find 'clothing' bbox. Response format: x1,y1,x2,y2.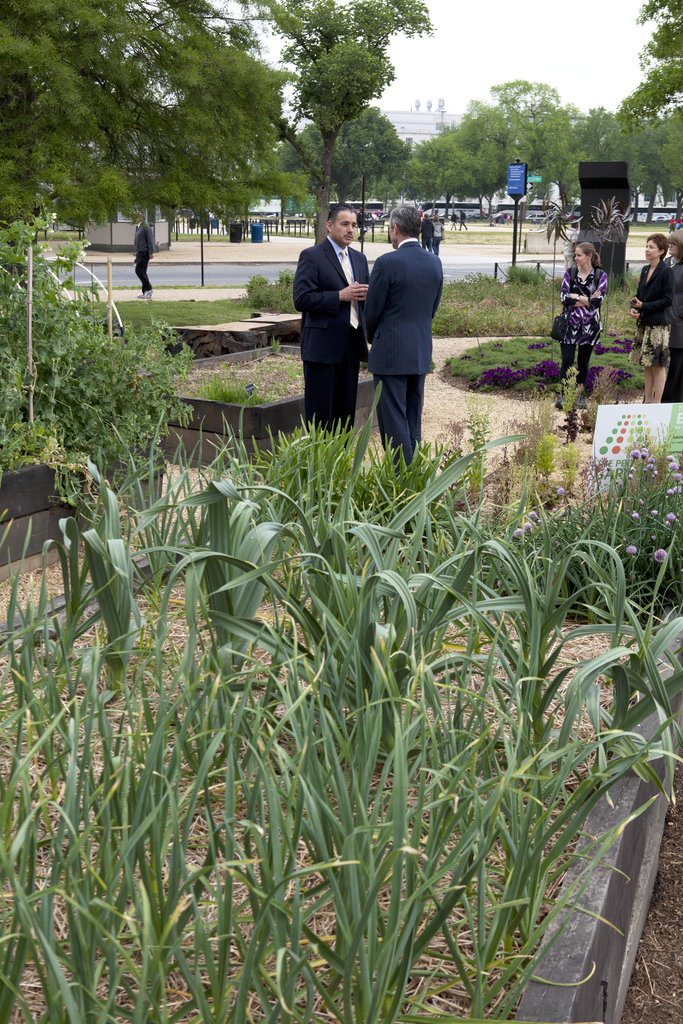
626,259,675,371.
